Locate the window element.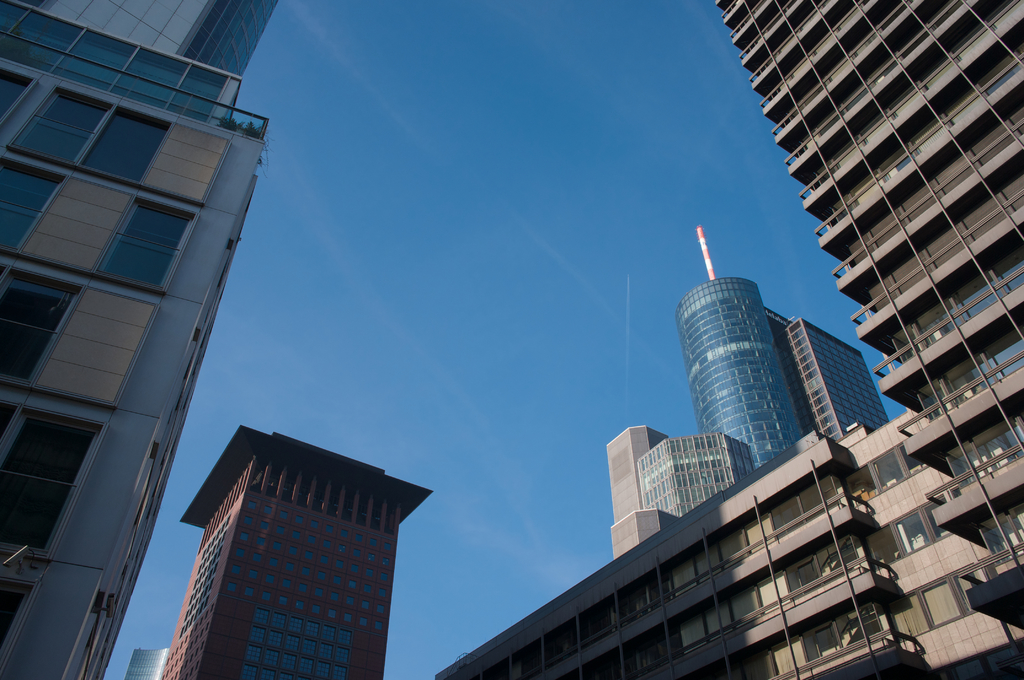
Element bbox: (left=0, top=156, right=193, bottom=290).
